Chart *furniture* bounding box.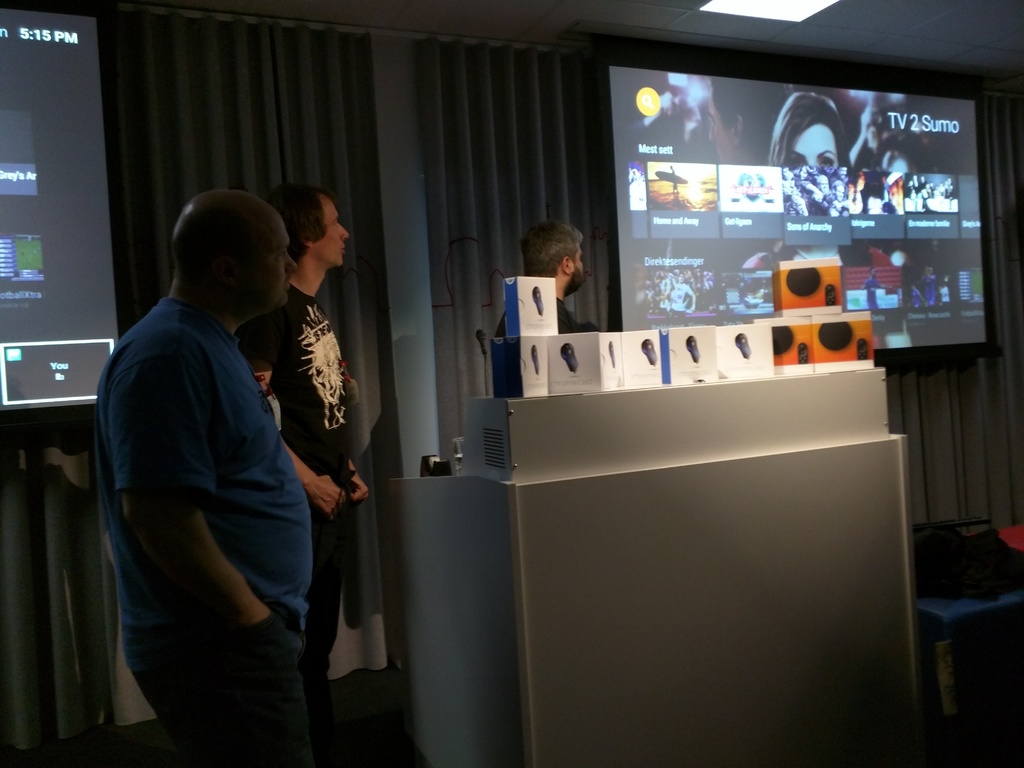
Charted: x1=392 y1=362 x2=927 y2=767.
